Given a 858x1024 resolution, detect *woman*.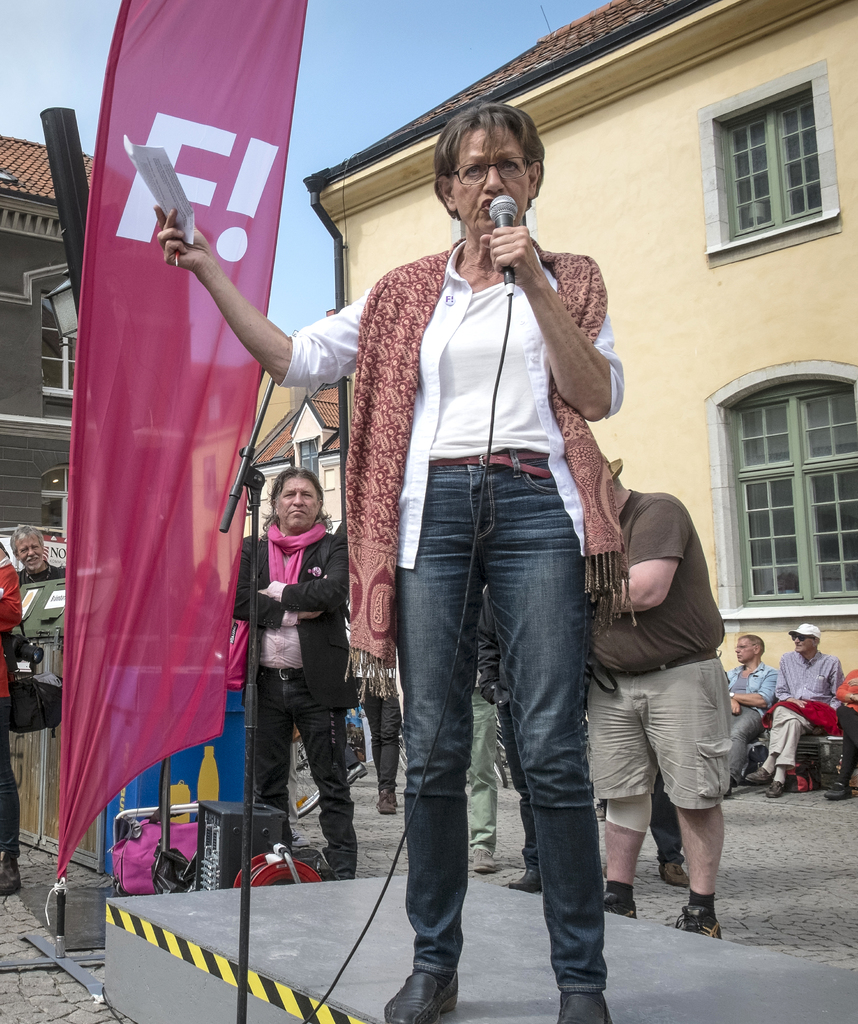
[155,97,636,1023].
